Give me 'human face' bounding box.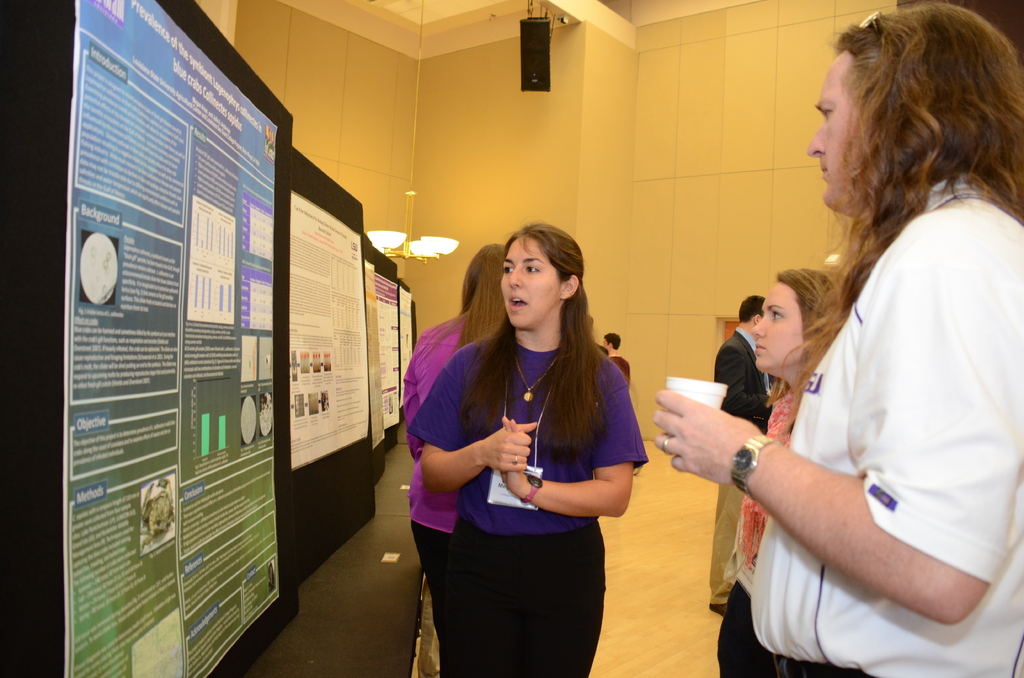
[left=804, top=54, right=871, bottom=216].
